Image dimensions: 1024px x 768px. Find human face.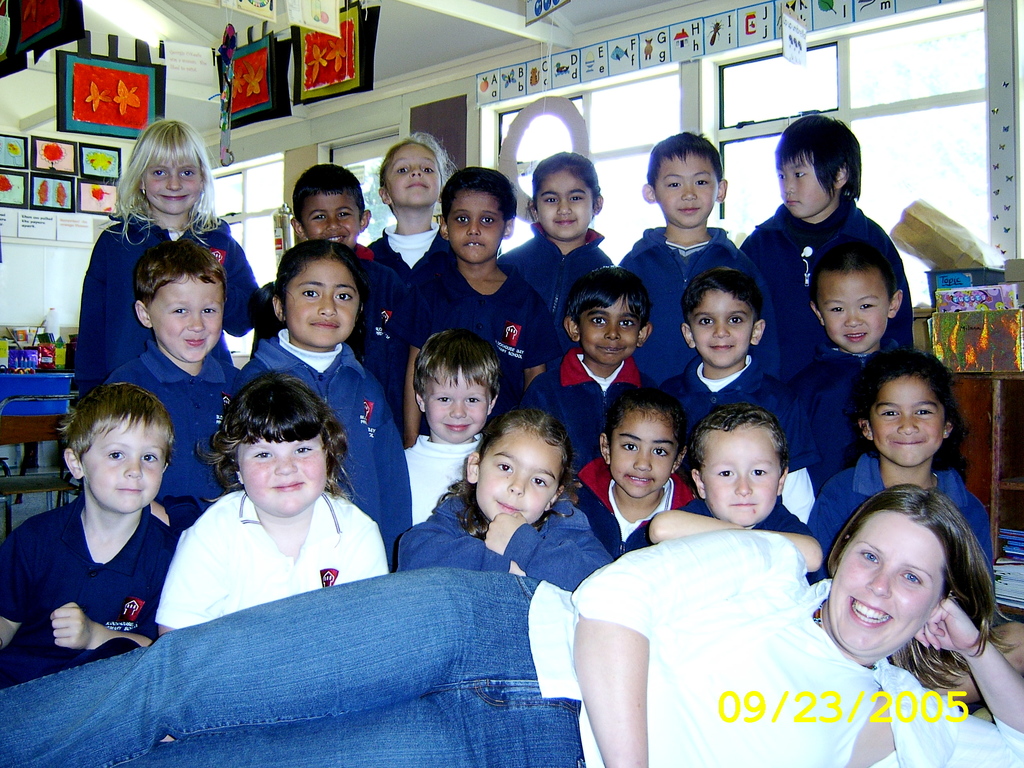
(80,419,164,515).
